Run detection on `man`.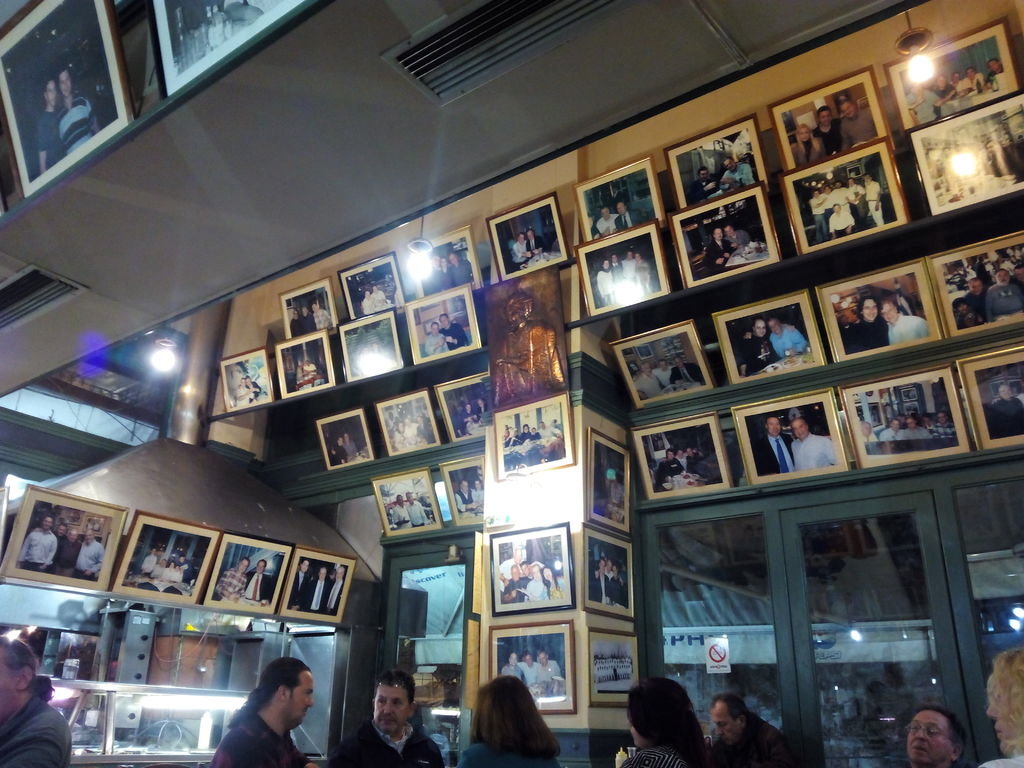
Result: select_region(881, 418, 904, 437).
